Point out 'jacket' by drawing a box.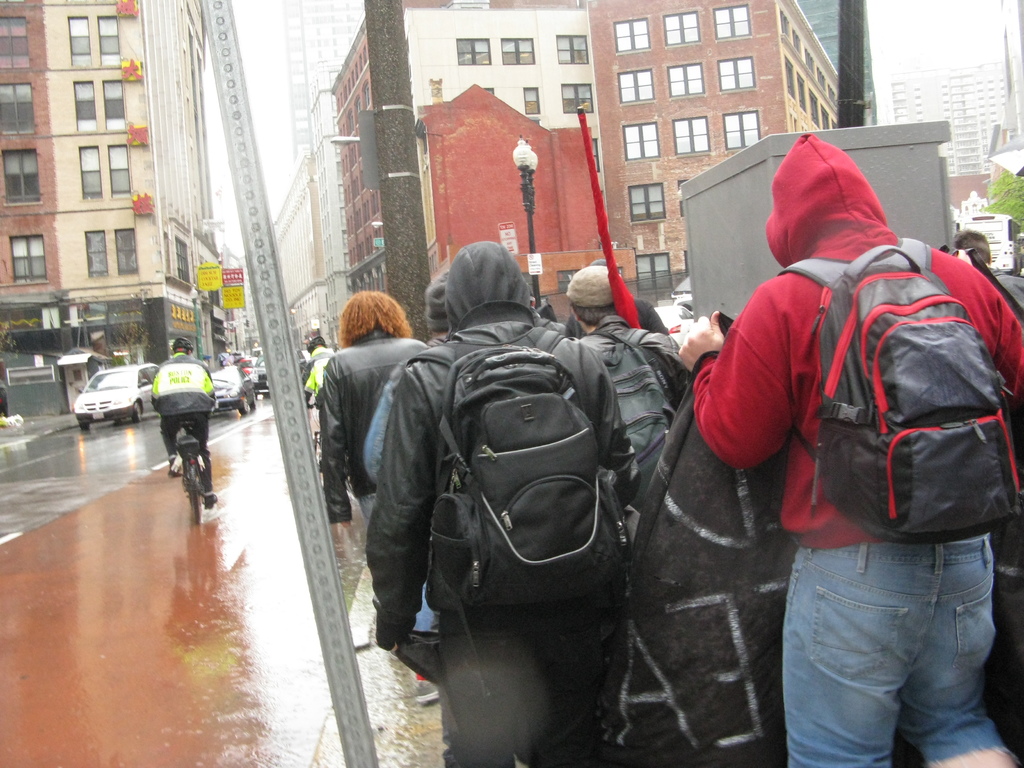
pyautogui.locateOnScreen(323, 331, 428, 524).
